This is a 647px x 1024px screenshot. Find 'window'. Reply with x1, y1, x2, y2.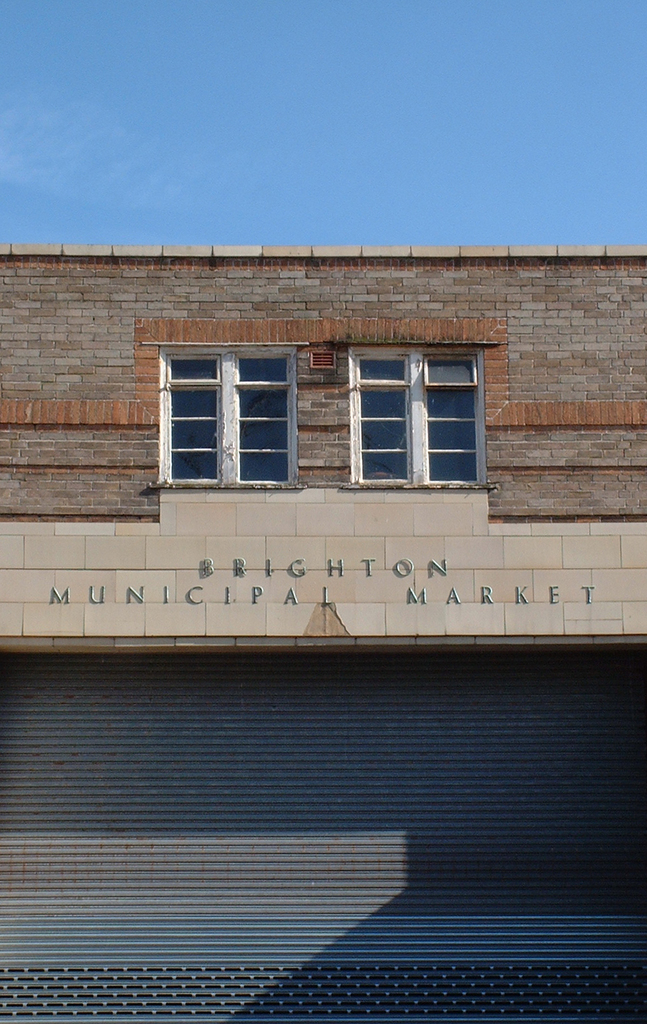
164, 324, 511, 493.
